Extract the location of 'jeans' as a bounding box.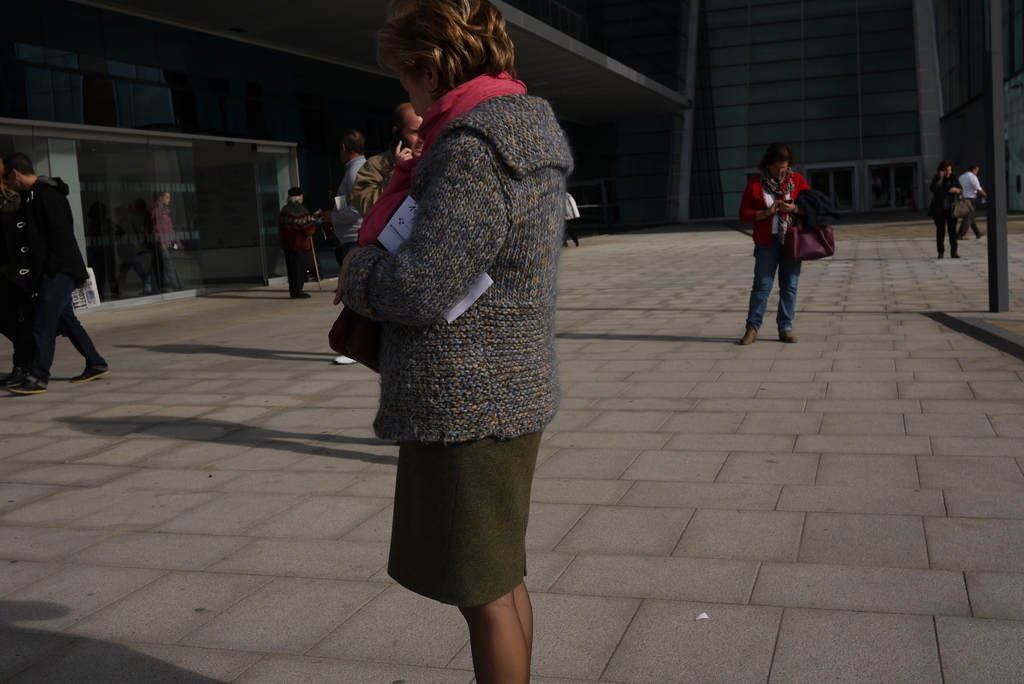
region(746, 238, 812, 336).
